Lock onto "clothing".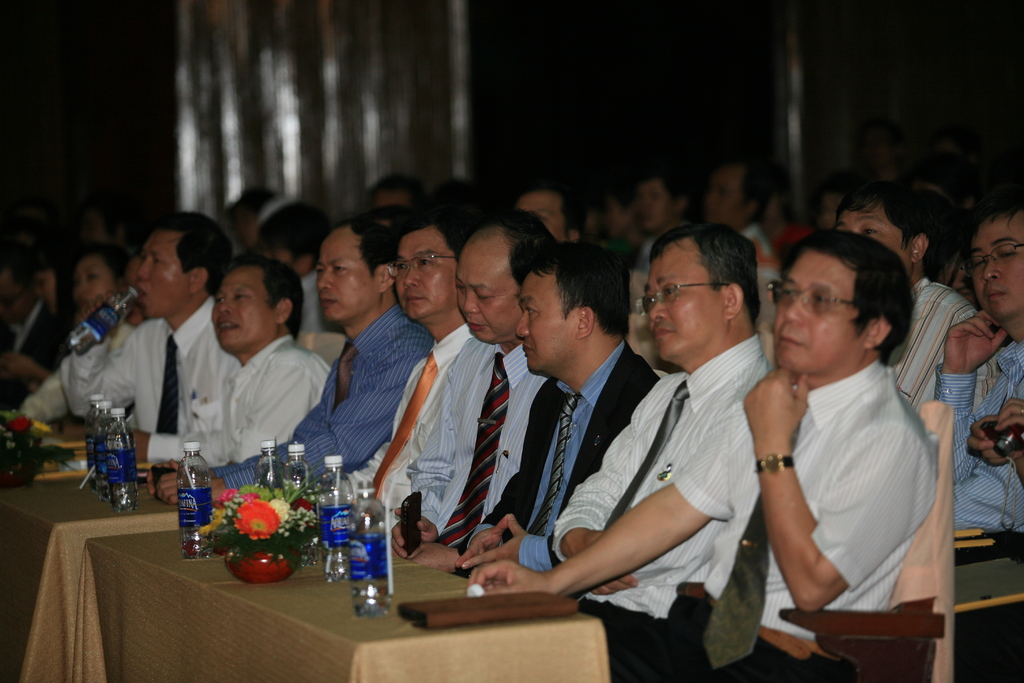
Locked: <box>150,306,324,485</box>.
